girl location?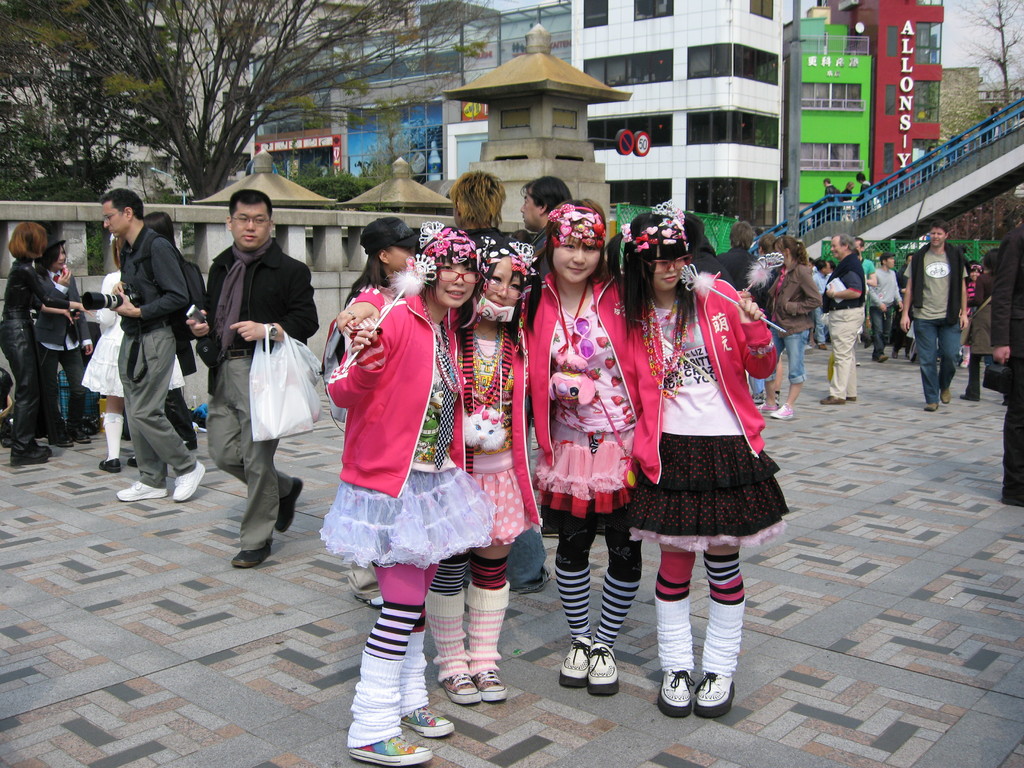
select_region(316, 219, 496, 764)
